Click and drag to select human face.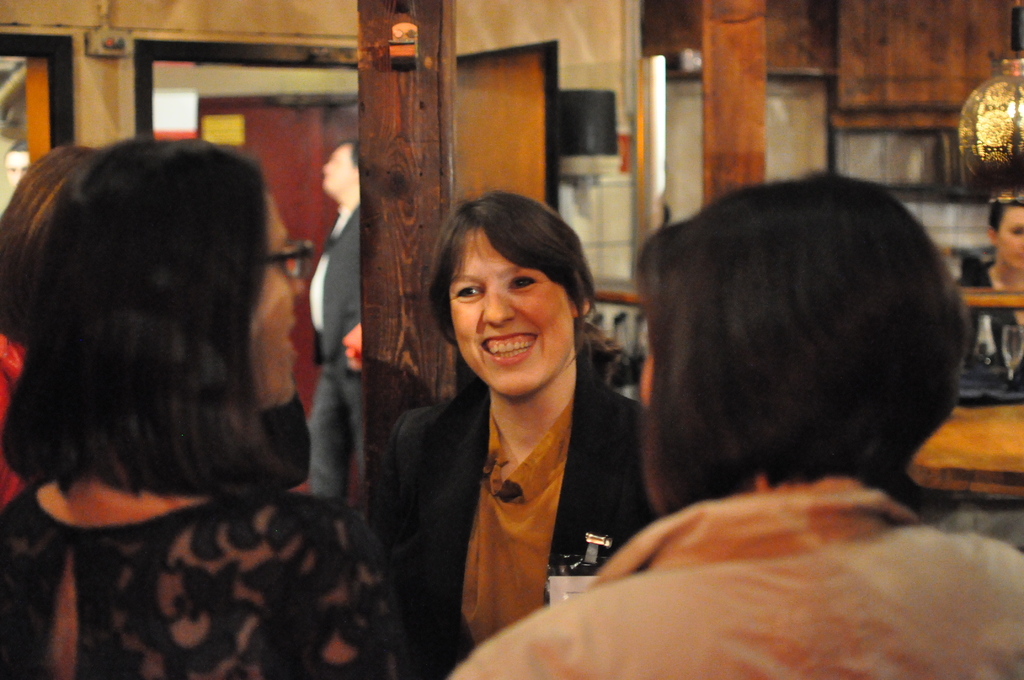
Selection: BBox(641, 337, 657, 403).
